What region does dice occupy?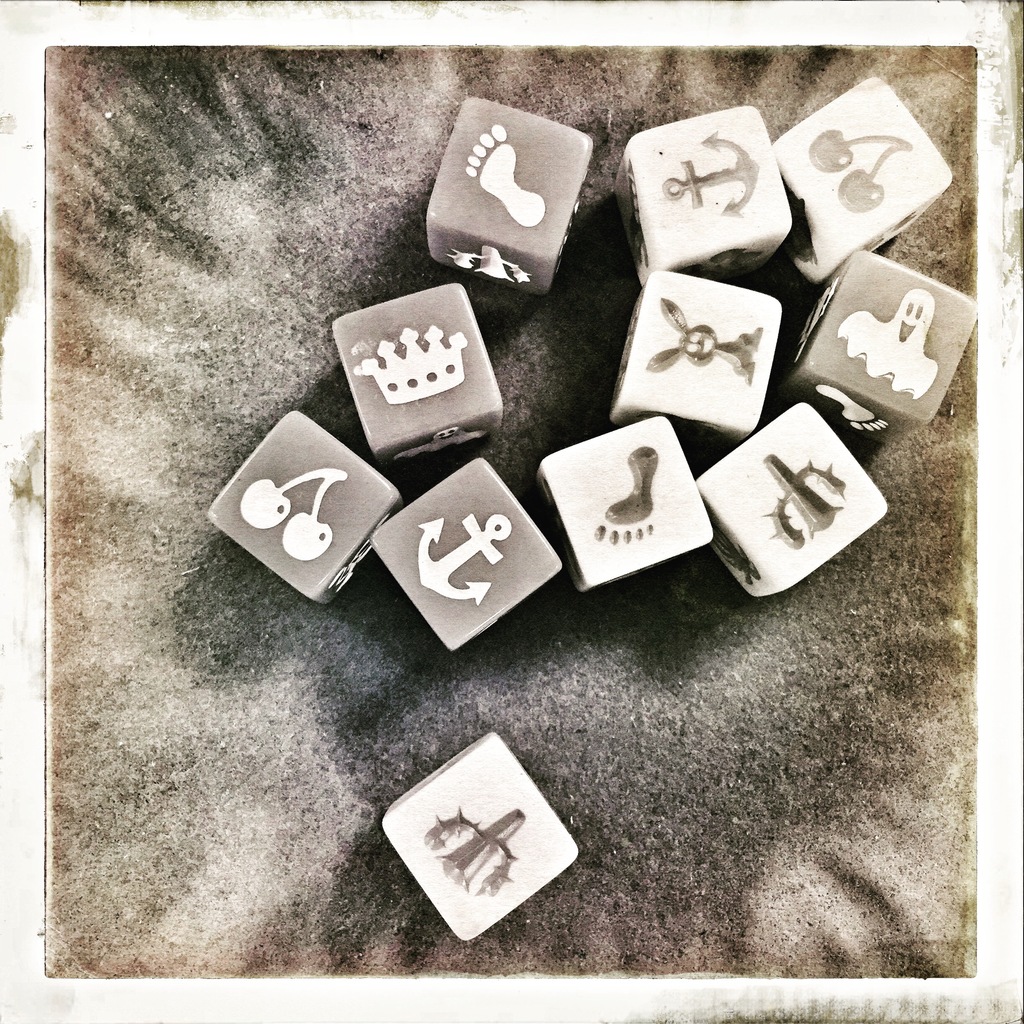
x1=782, y1=246, x2=975, y2=461.
